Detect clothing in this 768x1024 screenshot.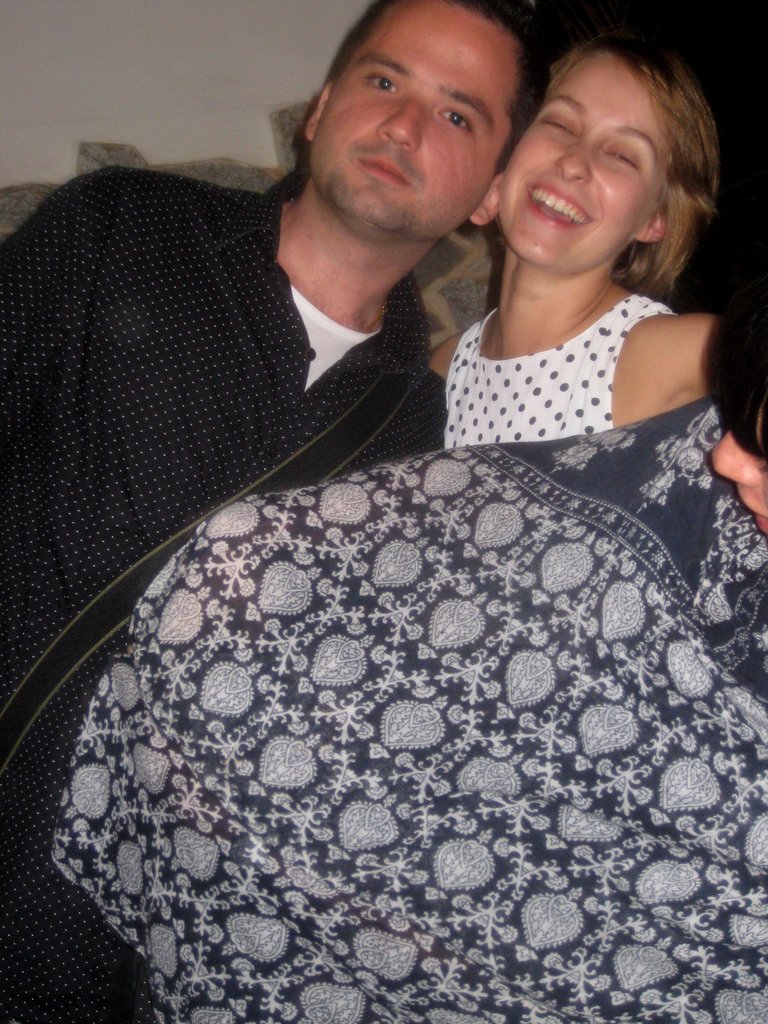
Detection: box(46, 383, 767, 1023).
